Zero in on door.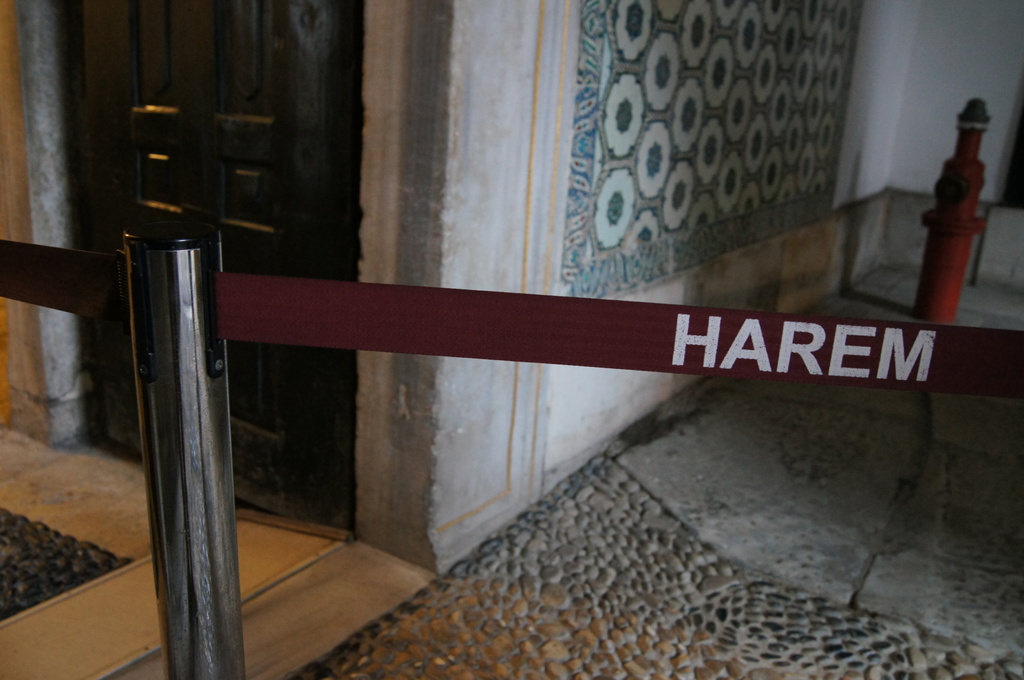
Zeroed in: detection(59, 0, 366, 533).
